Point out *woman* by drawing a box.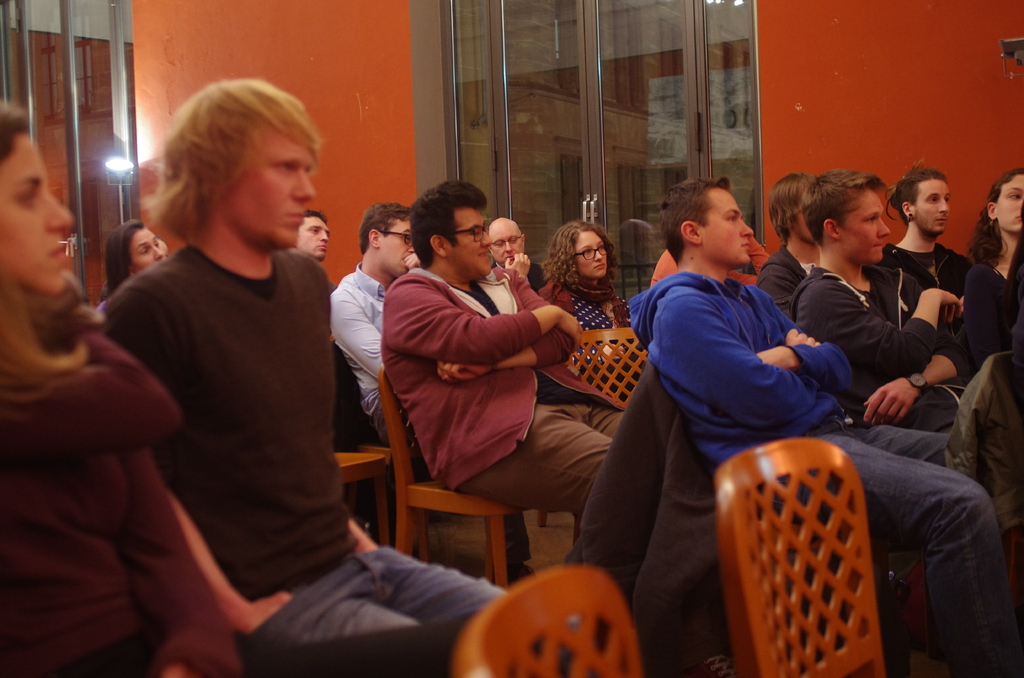
select_region(0, 108, 244, 677).
